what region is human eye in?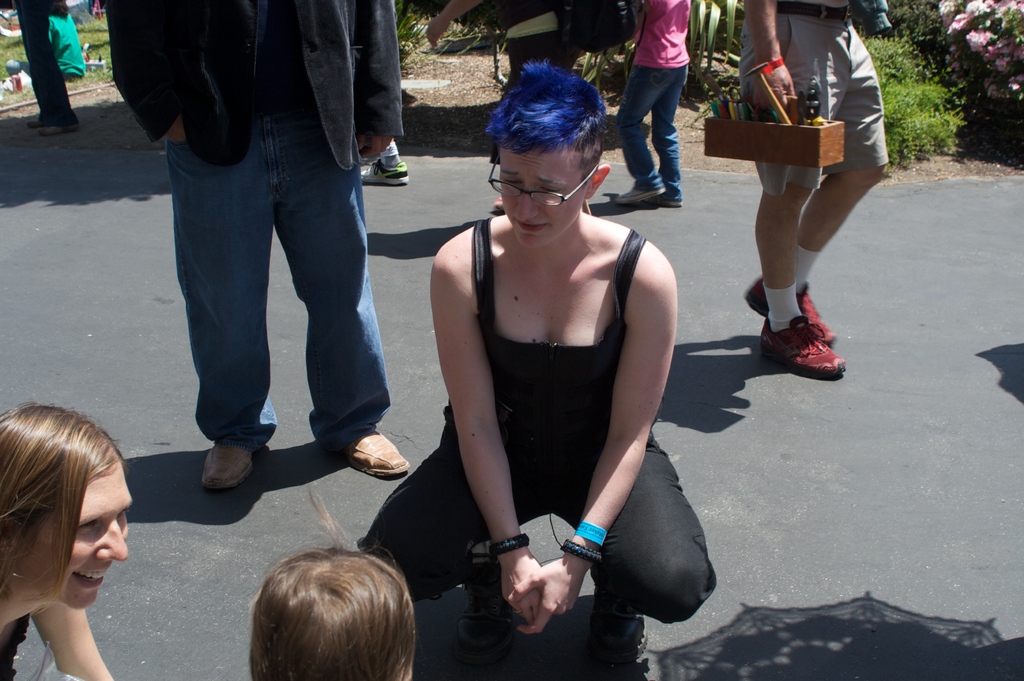
78:520:102:530.
